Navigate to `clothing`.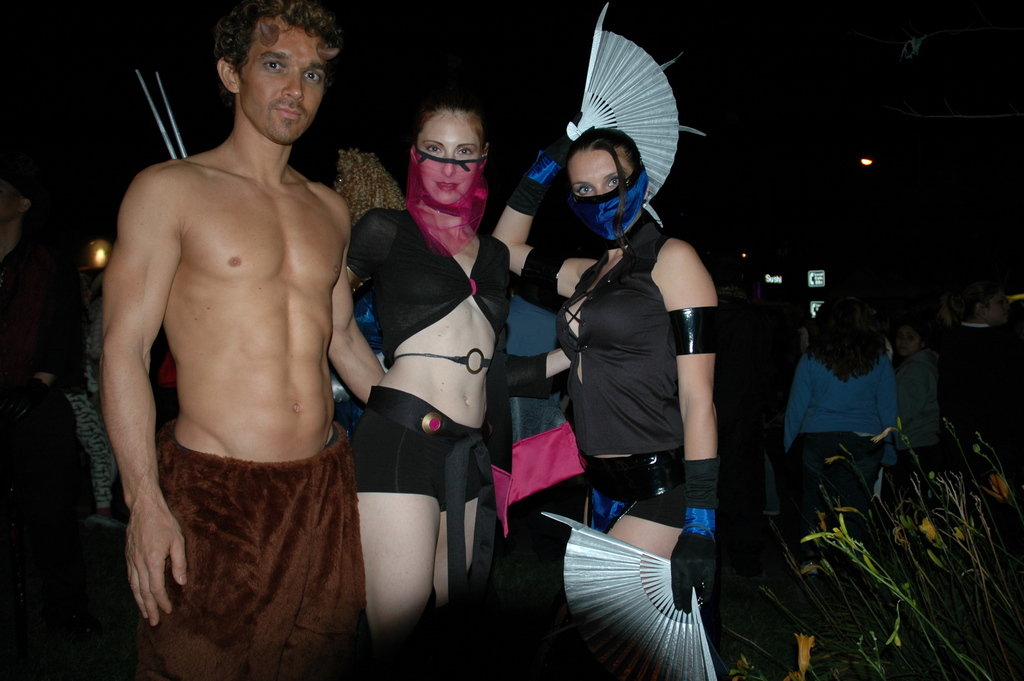
Navigation target: 527 237 682 531.
